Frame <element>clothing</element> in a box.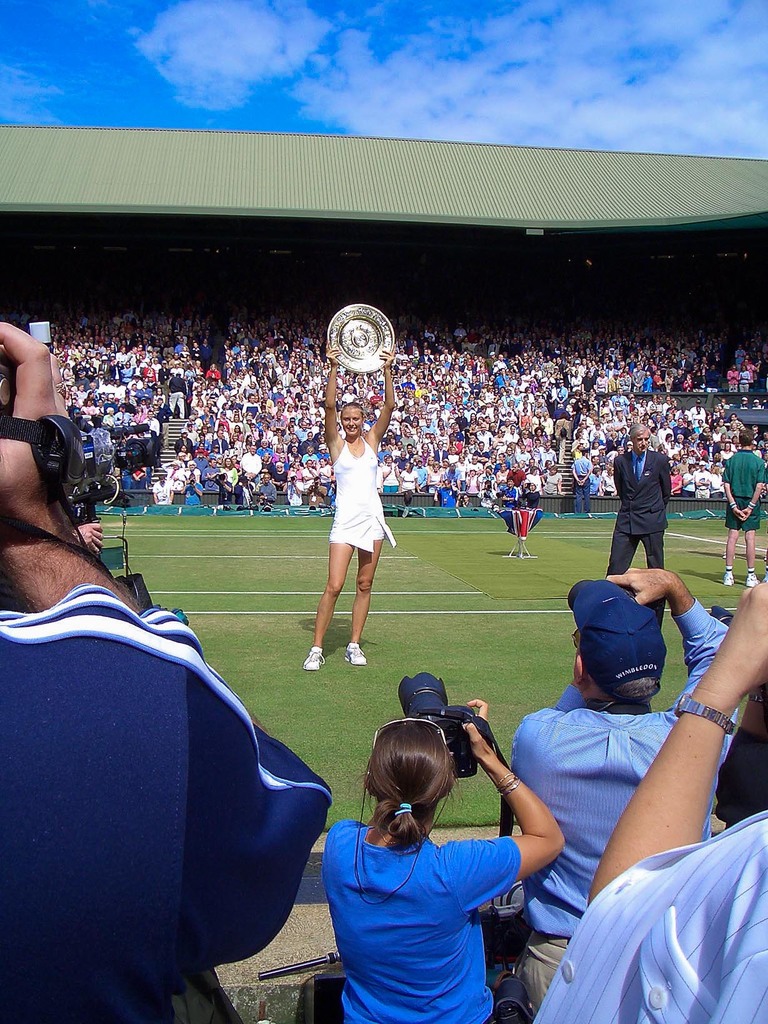
[x1=318, y1=811, x2=511, y2=1023].
